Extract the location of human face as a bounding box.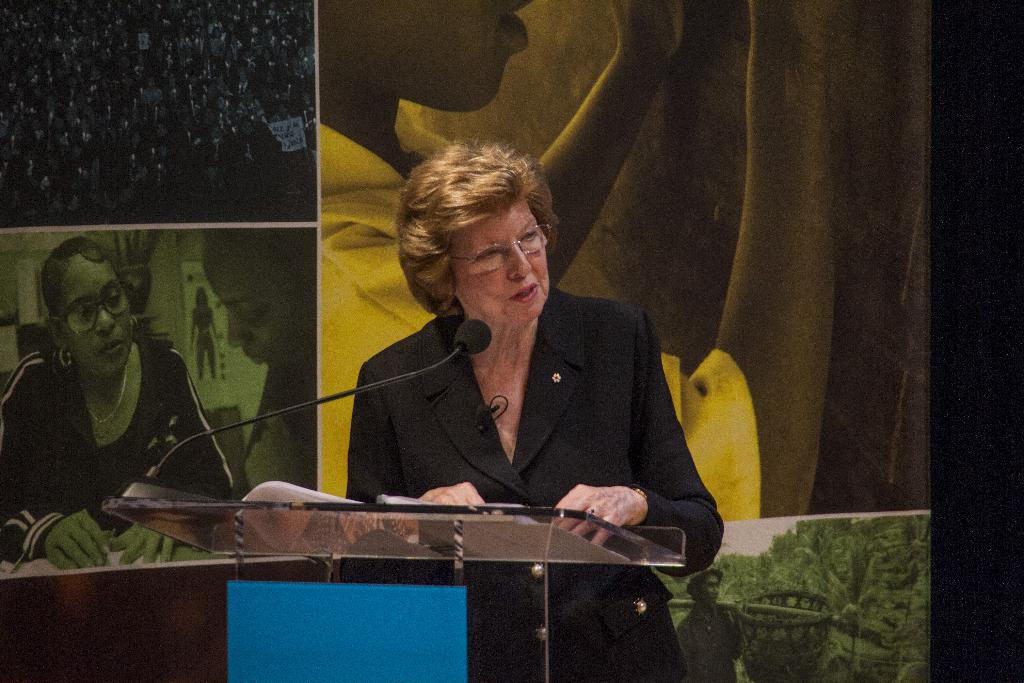
crop(56, 247, 138, 381).
